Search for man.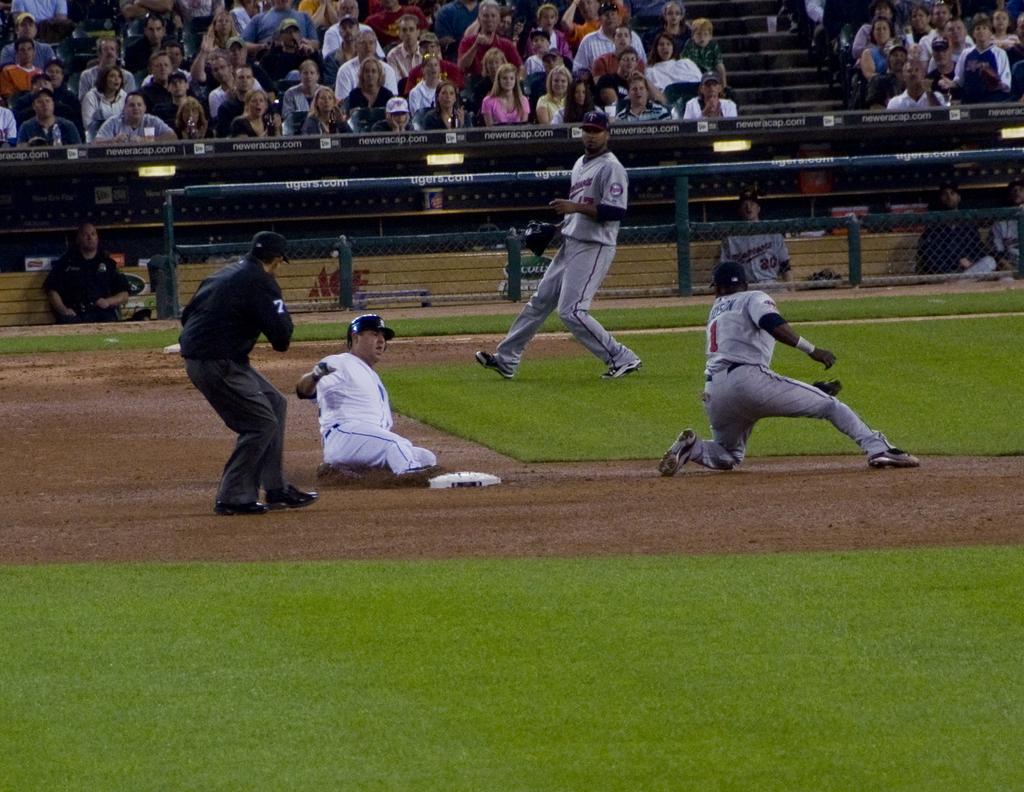
Found at x1=210 y1=57 x2=257 y2=113.
